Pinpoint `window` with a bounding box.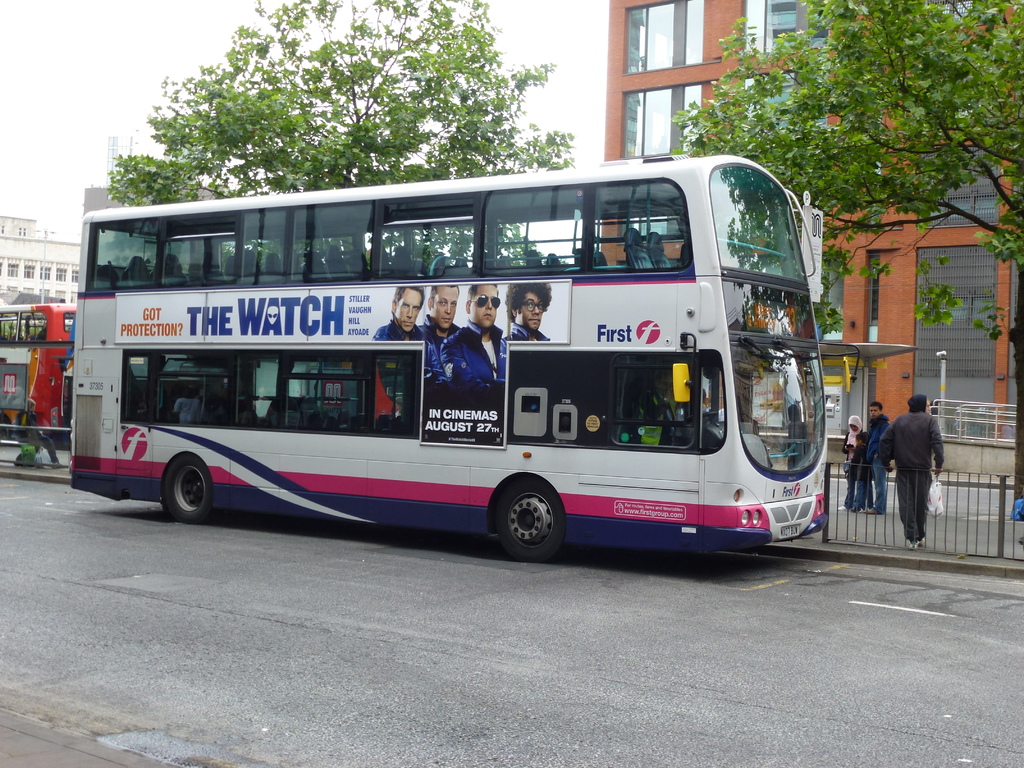
locate(56, 266, 67, 282).
